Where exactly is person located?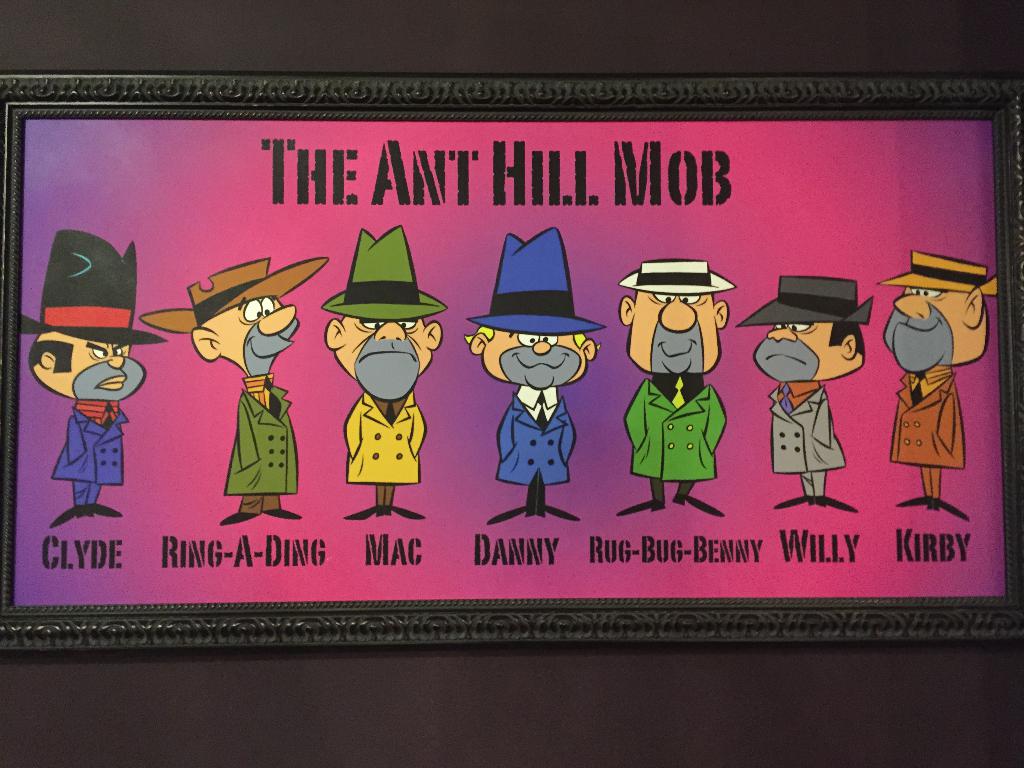
Its bounding box is <bbox>730, 269, 863, 516</bbox>.
